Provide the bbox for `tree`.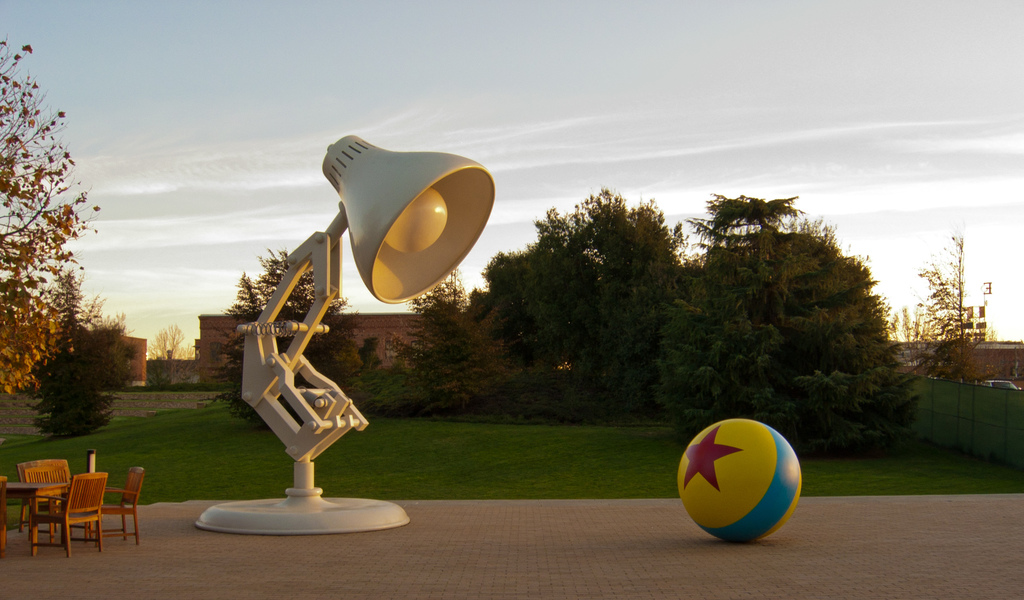
bbox=(338, 183, 691, 423).
